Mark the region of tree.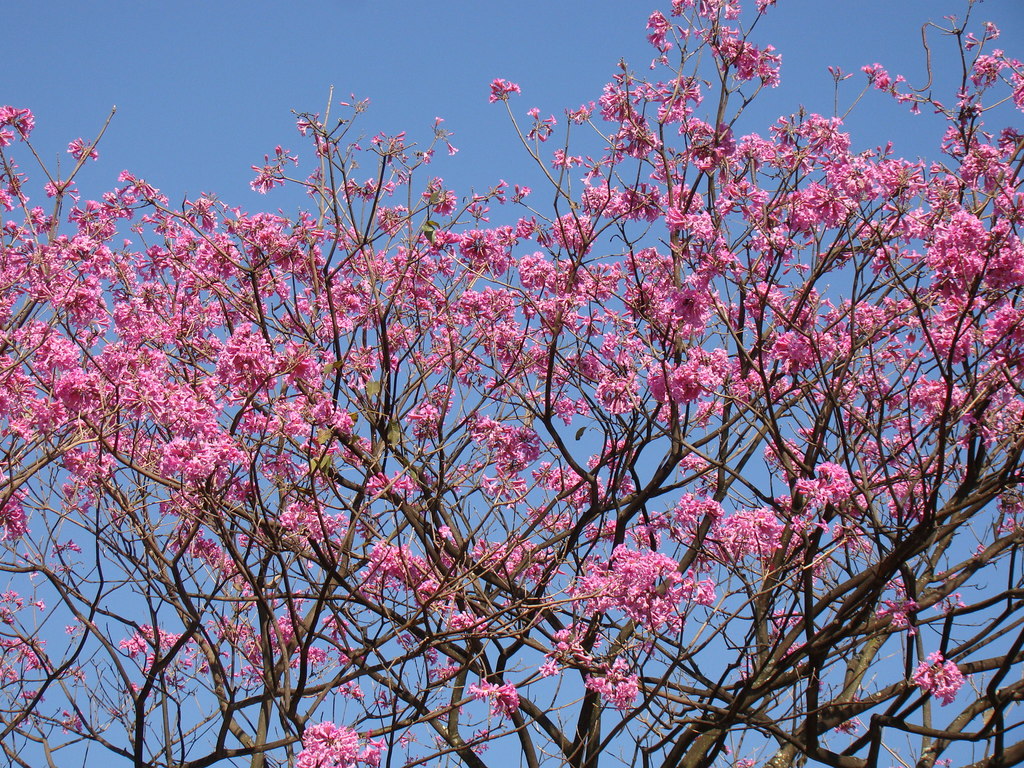
Region: 0:2:1023:767.
